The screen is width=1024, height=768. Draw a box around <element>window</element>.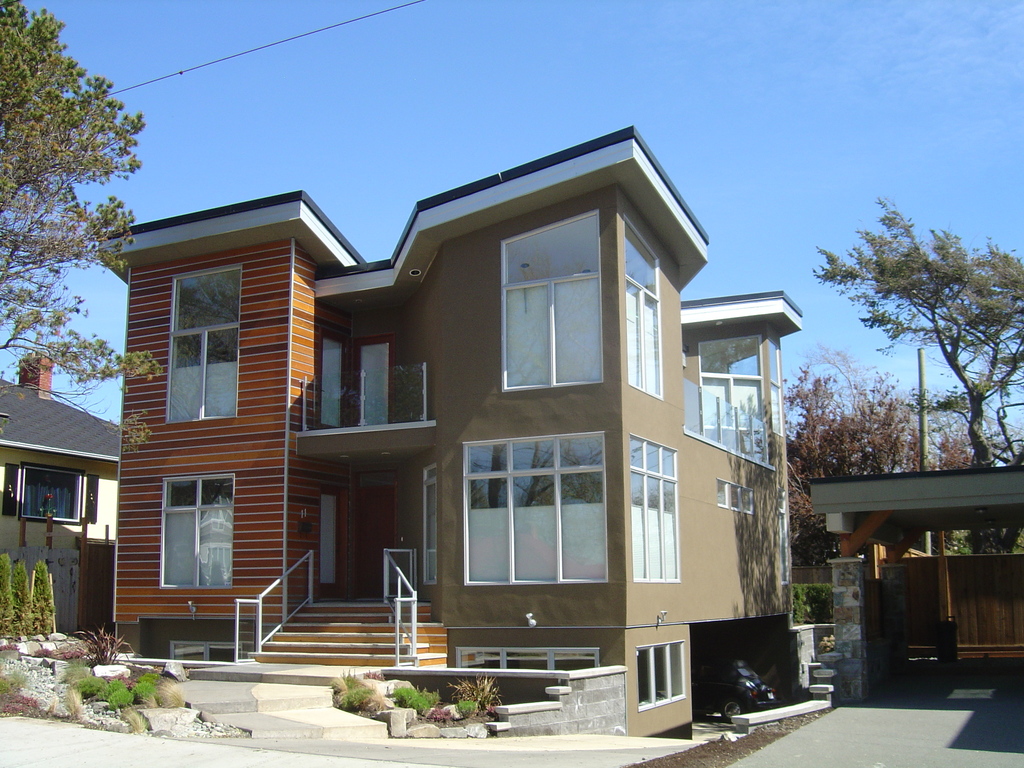
(627,212,667,402).
